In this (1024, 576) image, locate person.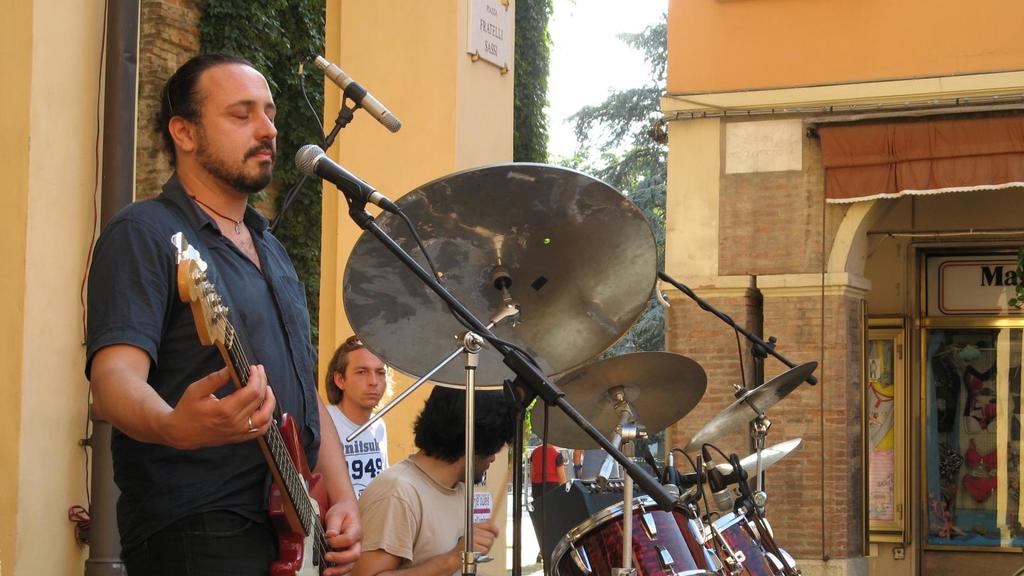
Bounding box: locate(102, 31, 326, 575).
